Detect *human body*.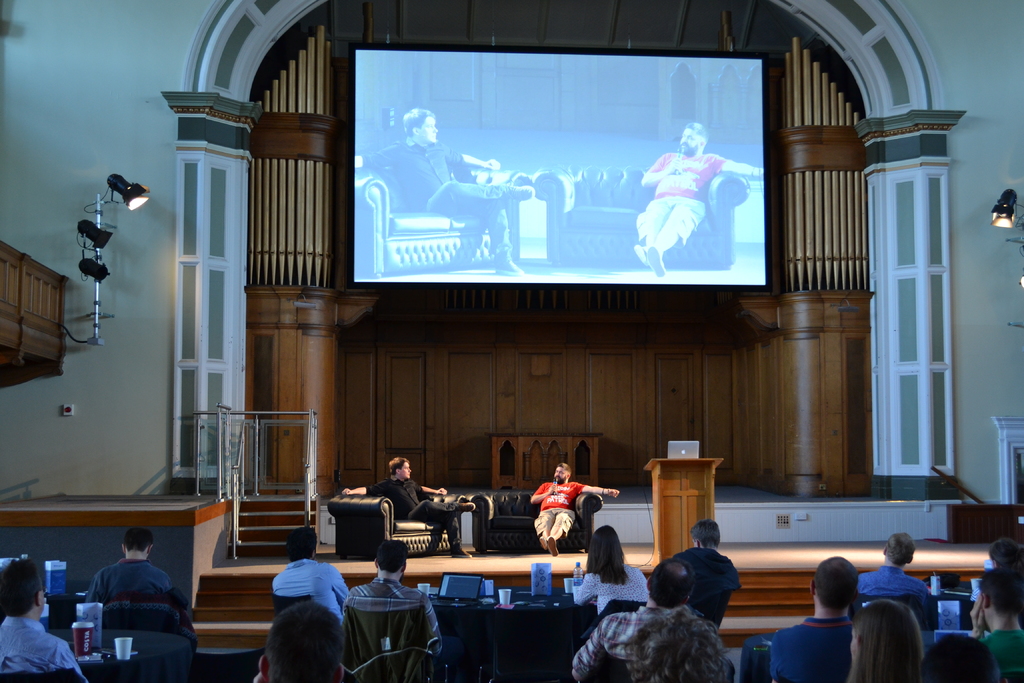
Detected at <bbox>336, 488, 476, 562</bbox>.
